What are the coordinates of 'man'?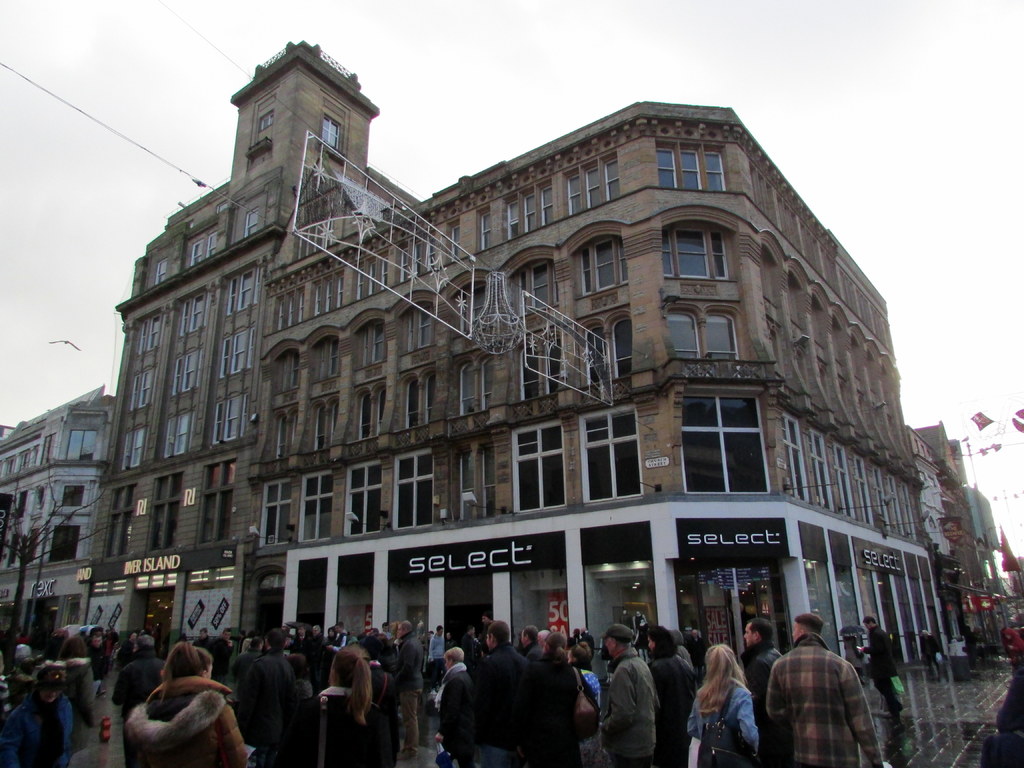
<region>737, 615, 783, 724</region>.
